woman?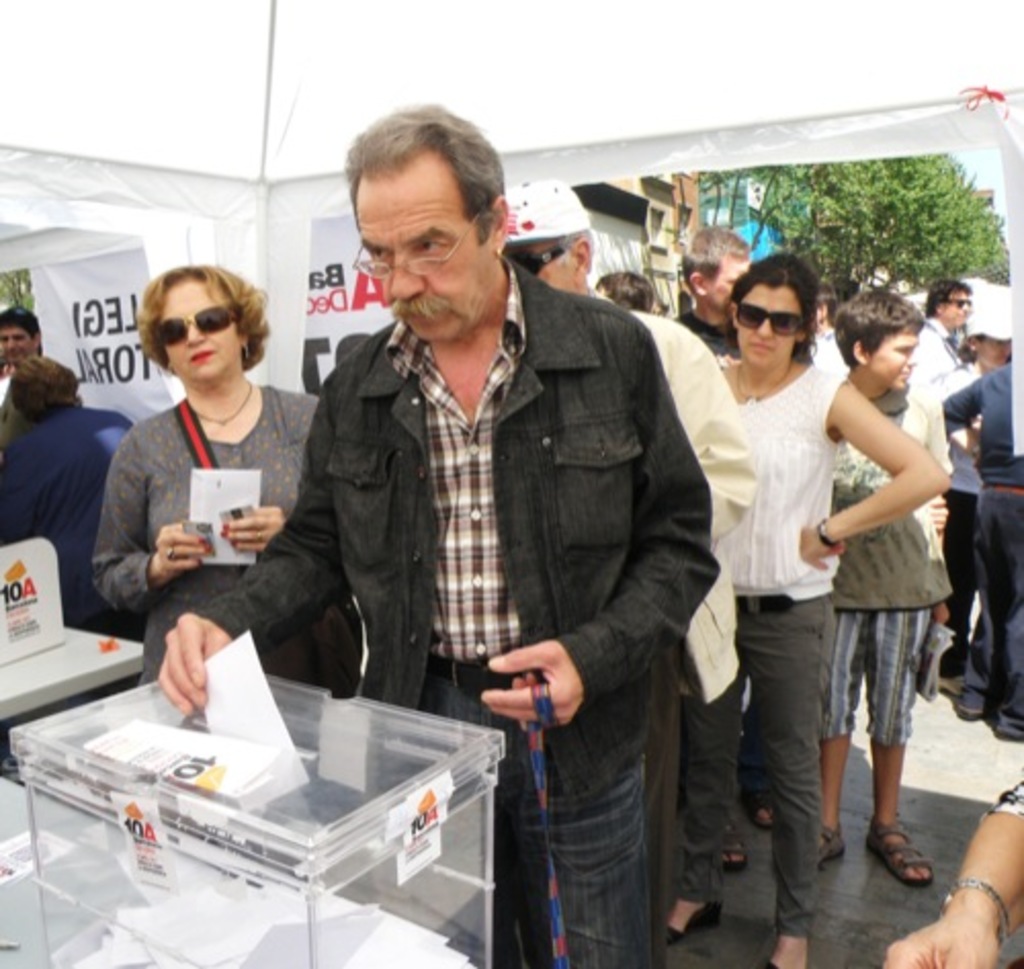
<box>895,313,1008,694</box>
